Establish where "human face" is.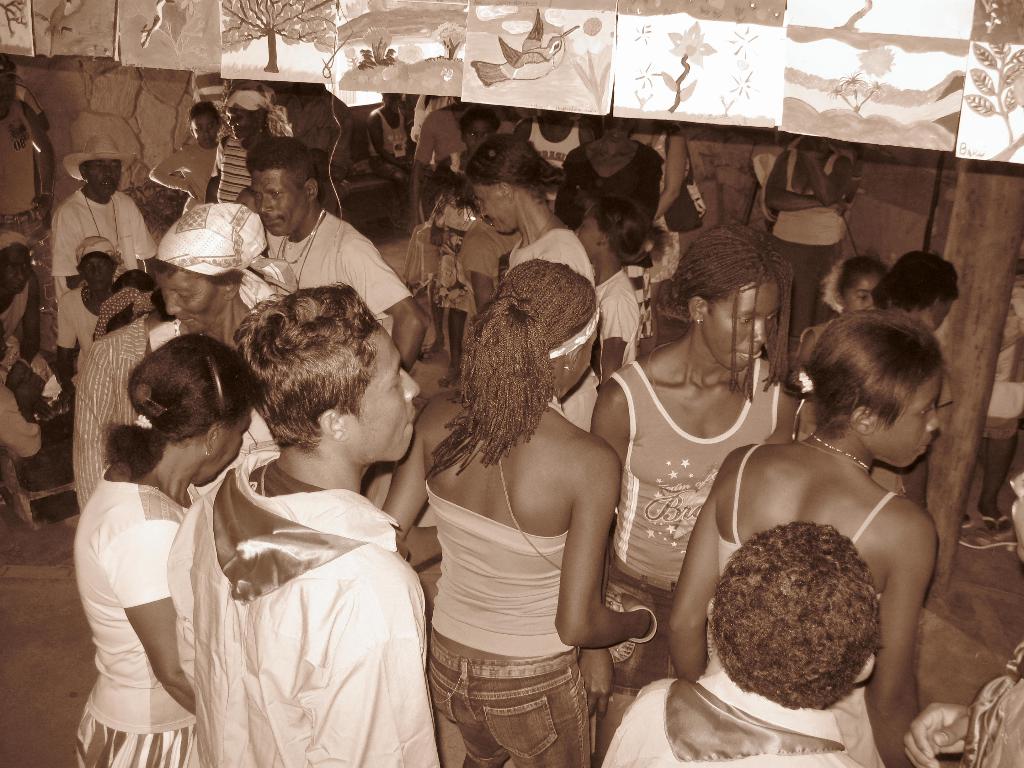
Established at (x1=472, y1=182, x2=511, y2=237).
